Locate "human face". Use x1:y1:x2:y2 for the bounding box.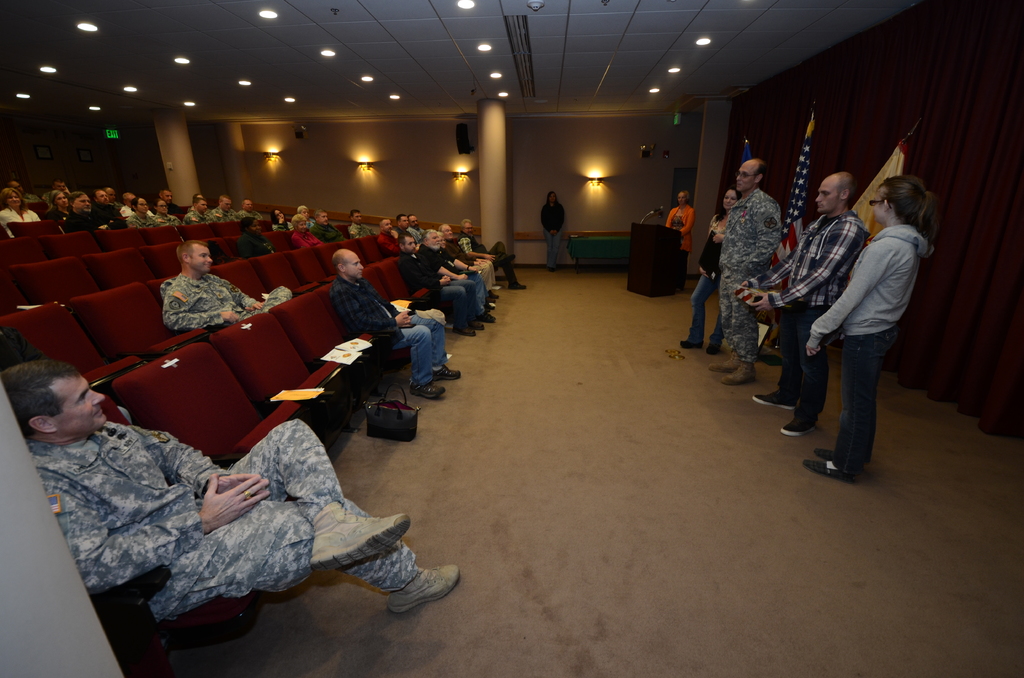
3:166:483:270.
